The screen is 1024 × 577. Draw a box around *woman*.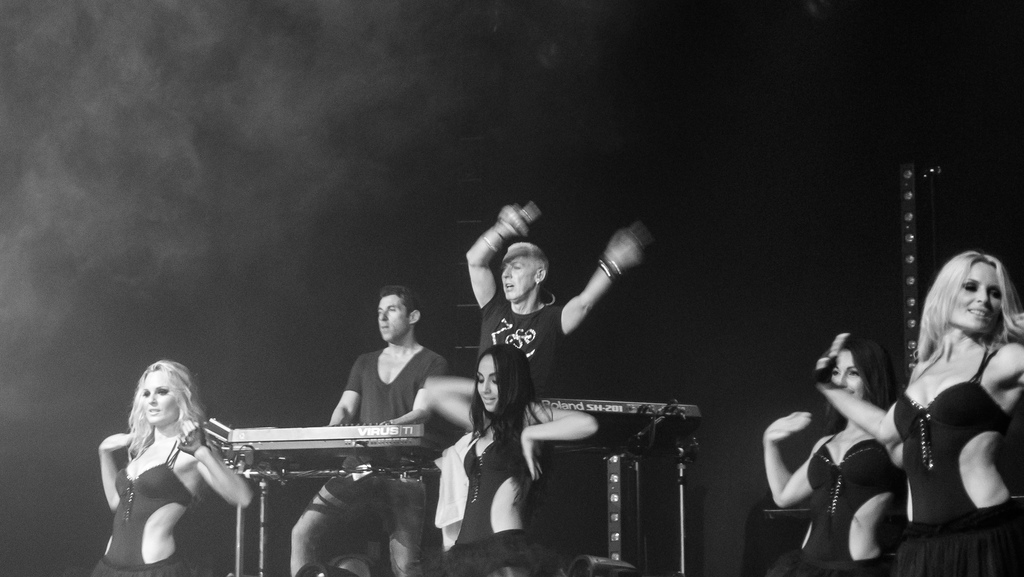
rect(418, 341, 605, 576).
